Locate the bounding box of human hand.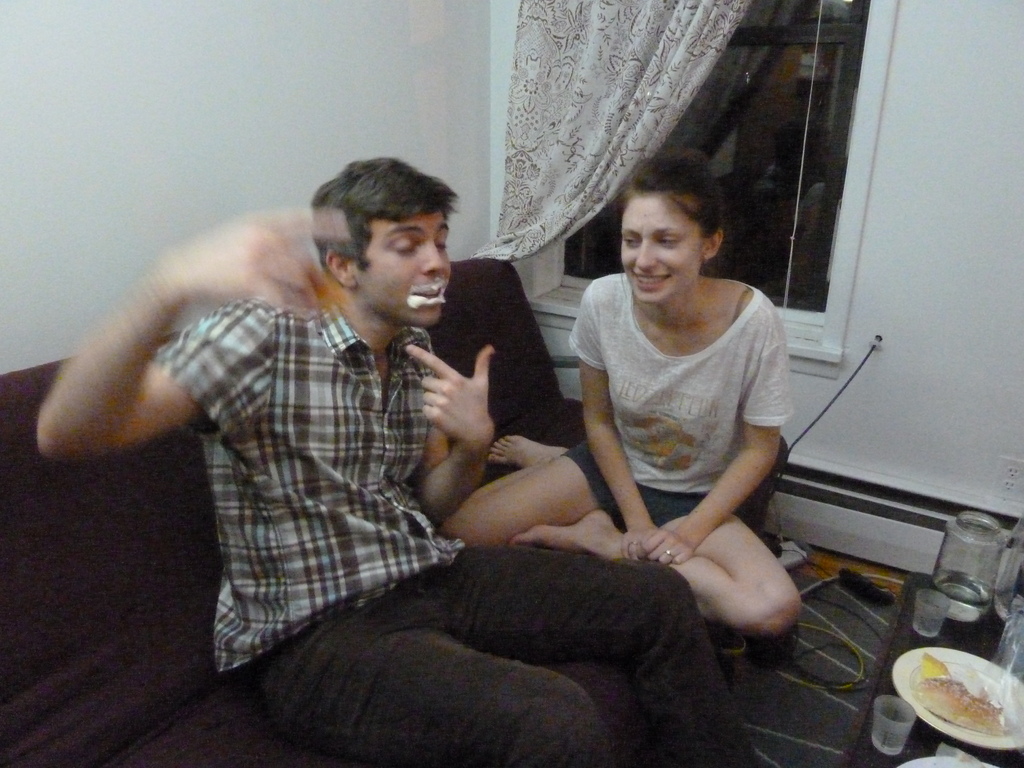
Bounding box: bbox=(415, 344, 497, 463).
